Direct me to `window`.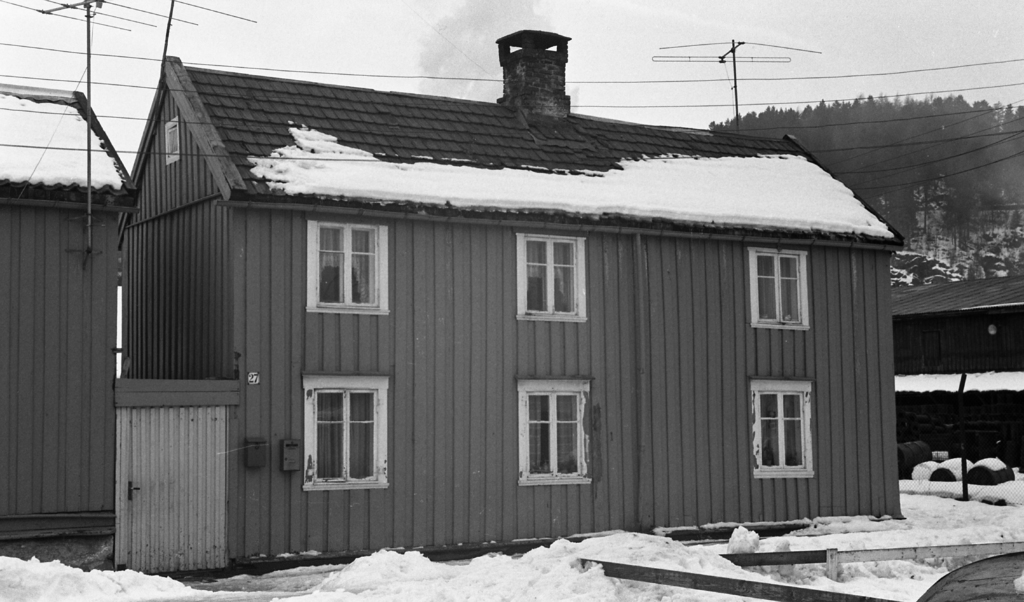
Direction: <bbox>305, 219, 392, 314</bbox>.
